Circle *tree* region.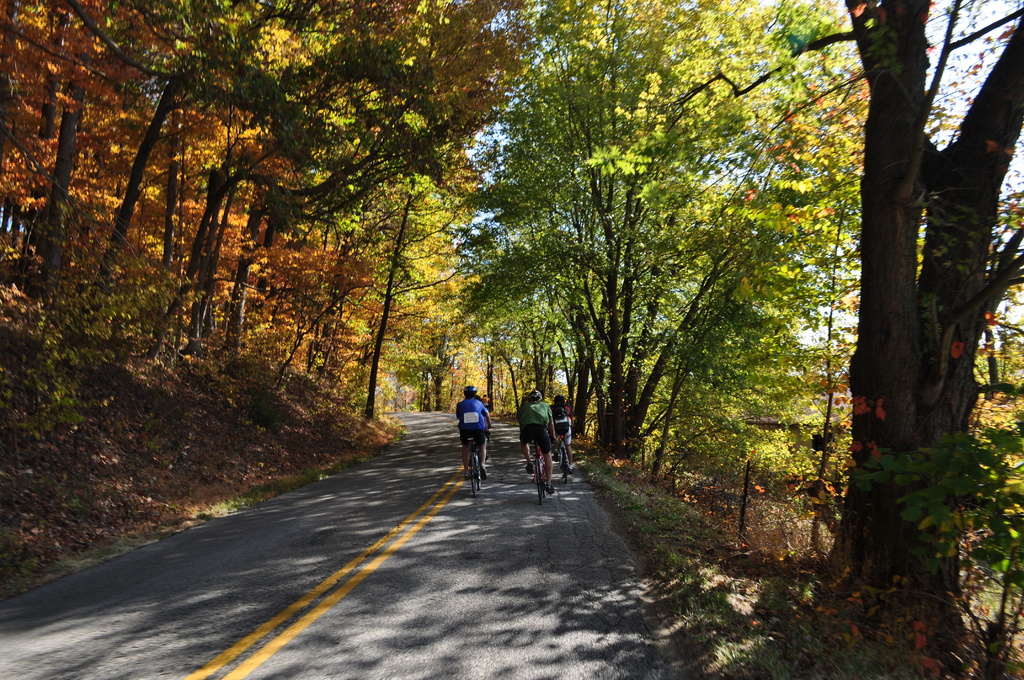
Region: (x1=0, y1=0, x2=116, y2=276).
